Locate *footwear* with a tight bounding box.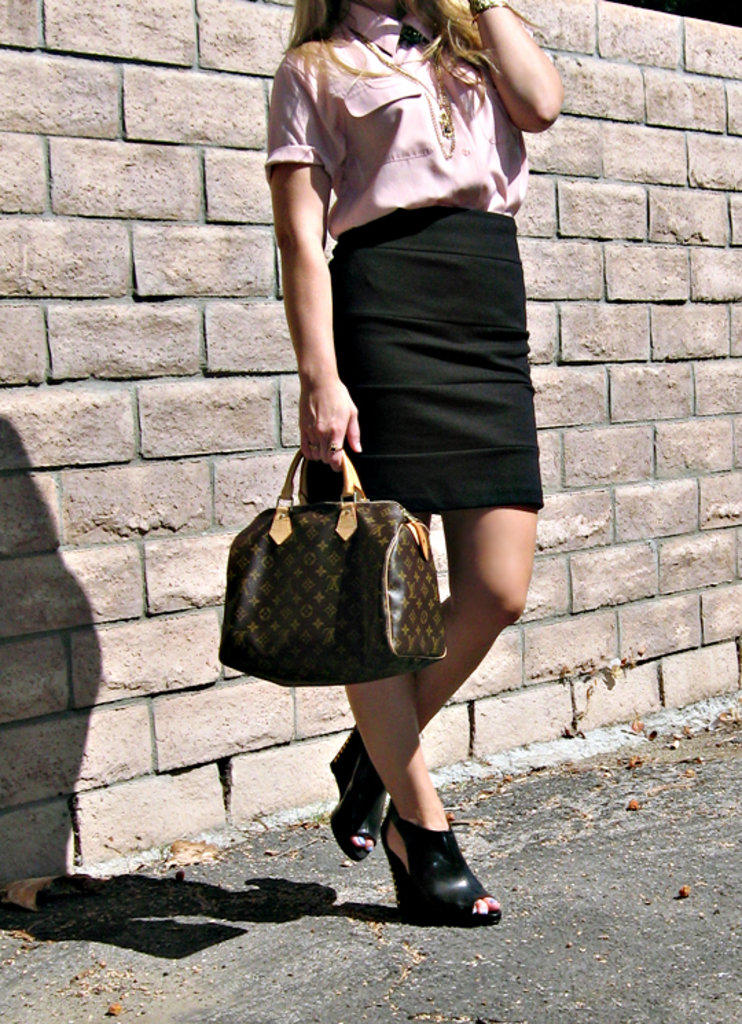
left=378, top=801, right=500, bottom=921.
